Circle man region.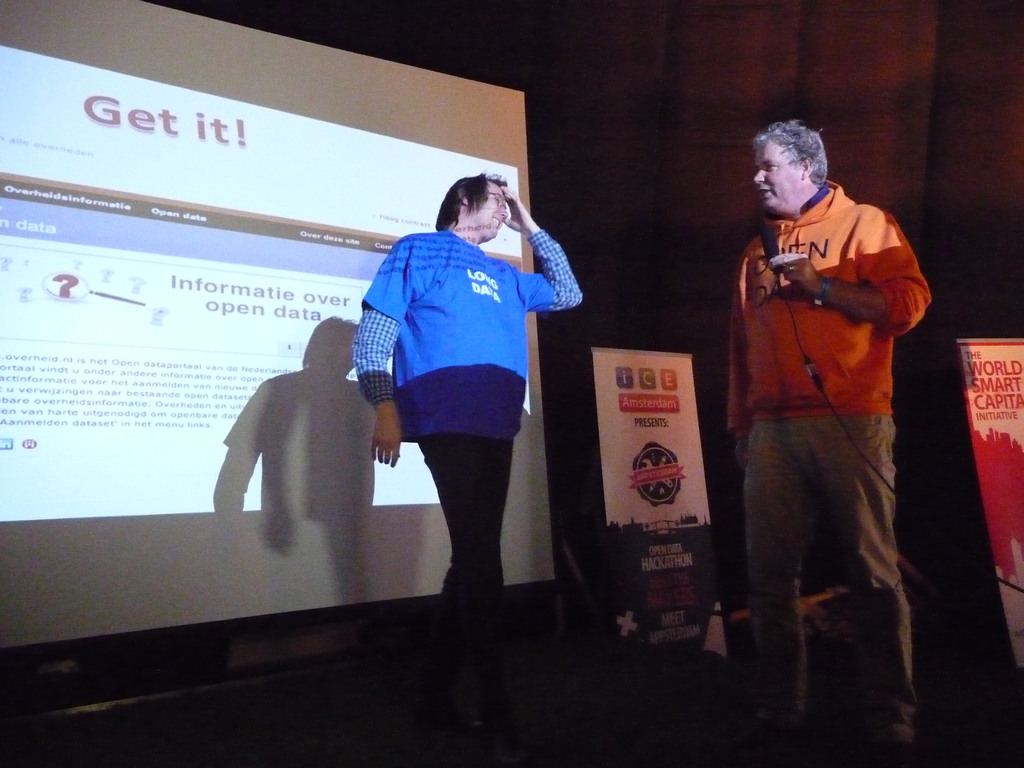
Region: (left=355, top=163, right=578, bottom=620).
